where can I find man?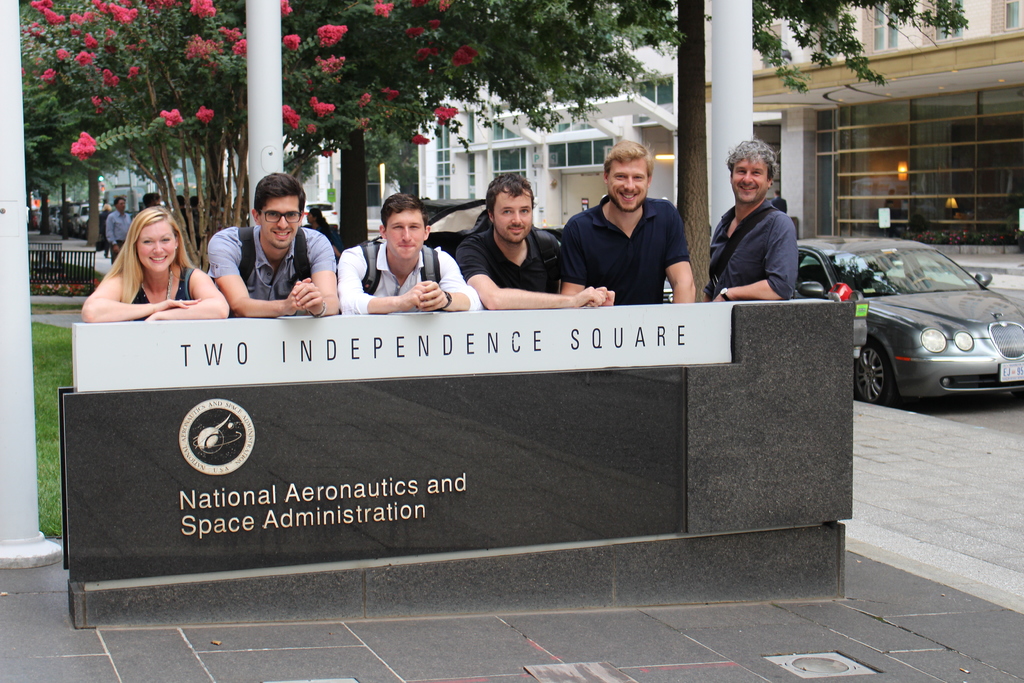
You can find it at 456/170/608/315.
